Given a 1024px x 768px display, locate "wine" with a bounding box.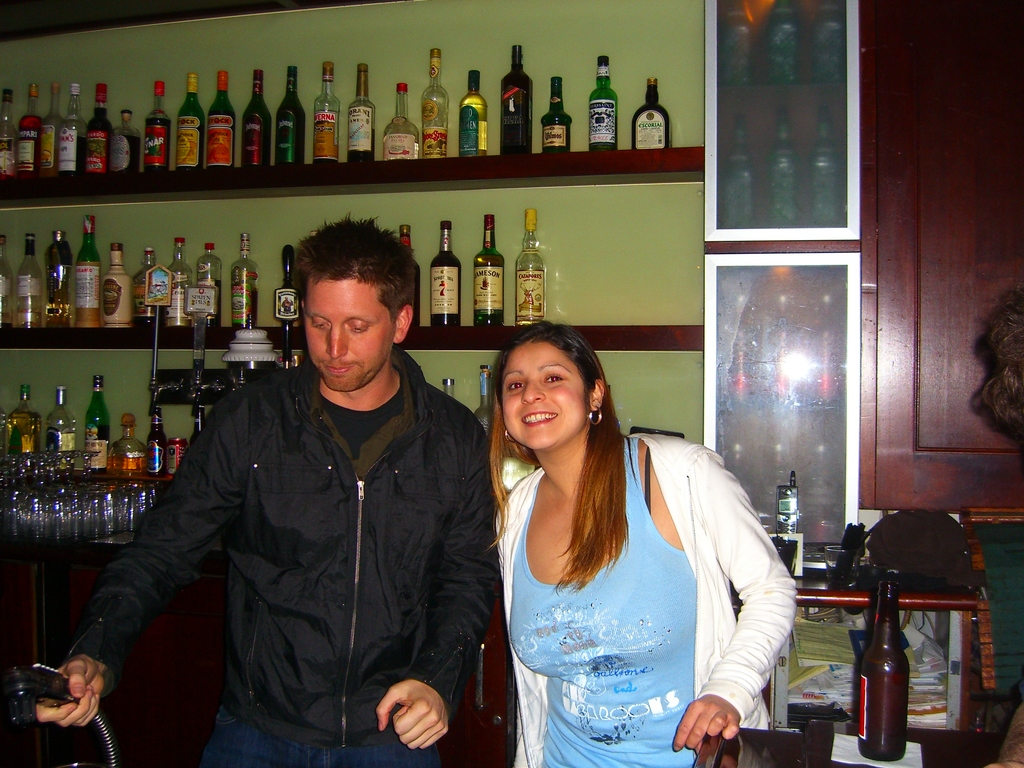
Located: x1=19 y1=86 x2=44 y2=177.
